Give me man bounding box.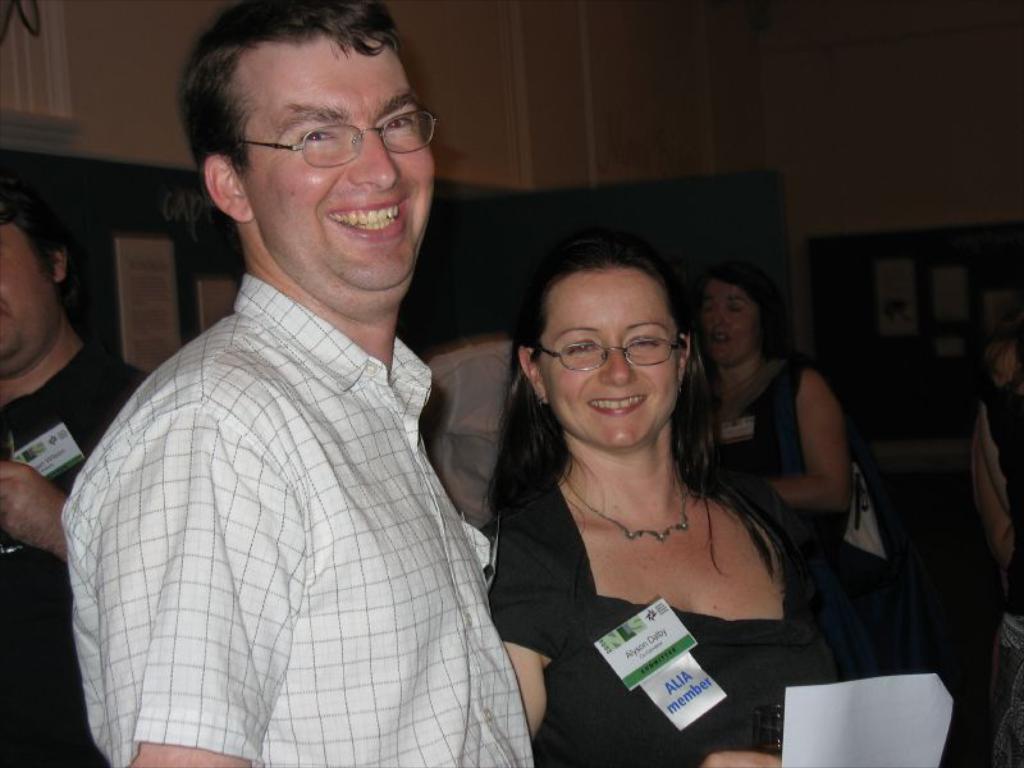
59,8,545,767.
